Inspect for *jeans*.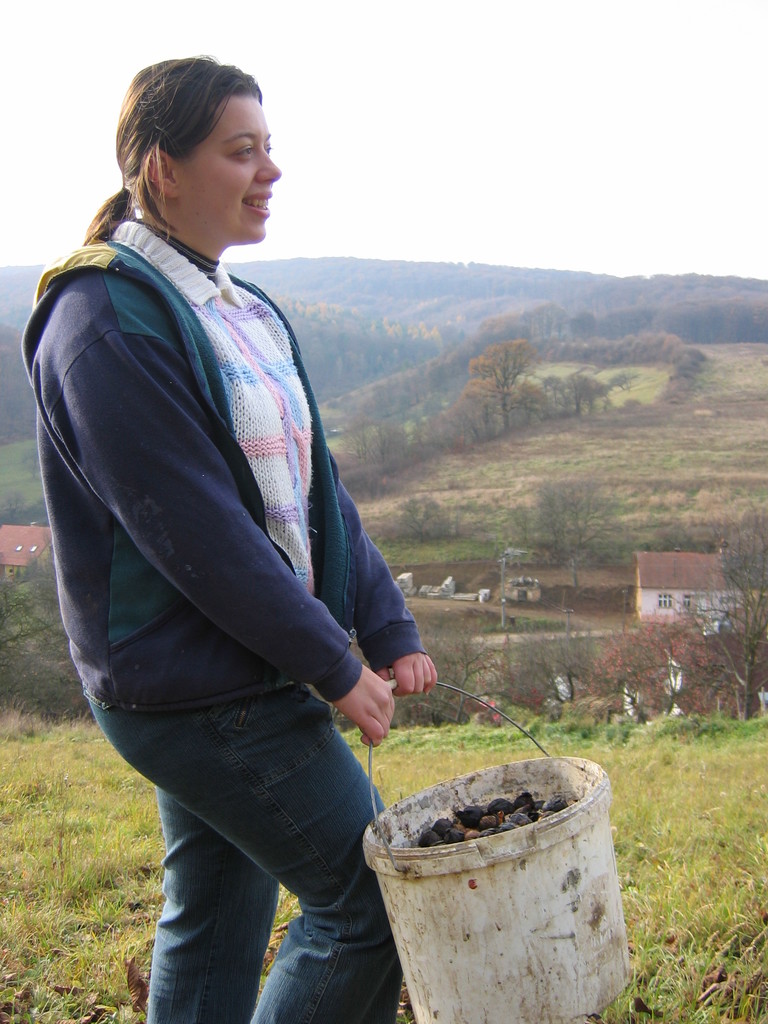
Inspection: <bbox>111, 671, 387, 1014</bbox>.
